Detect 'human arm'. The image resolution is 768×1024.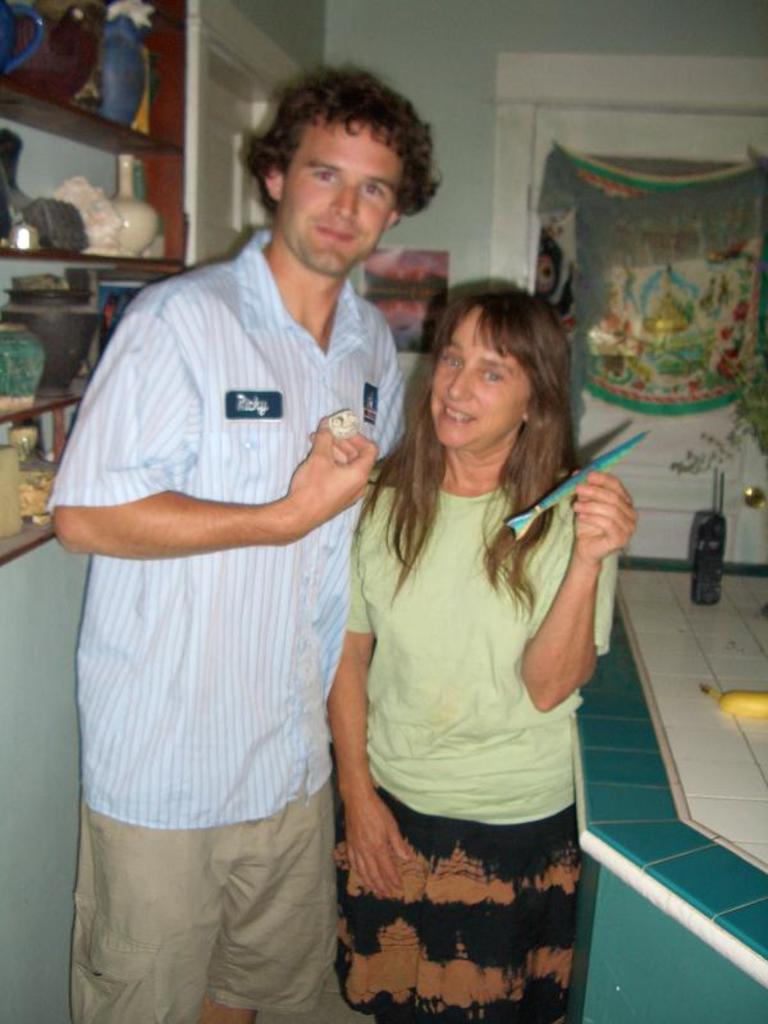
Rect(527, 471, 637, 742).
